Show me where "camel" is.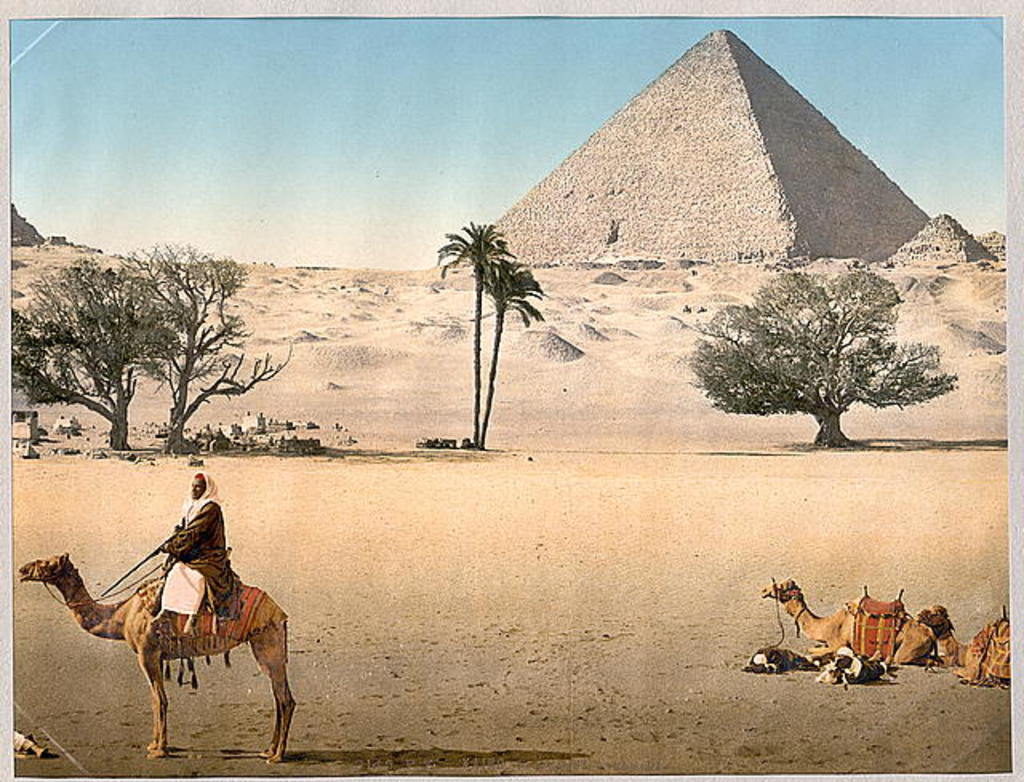
"camel" is at bbox=[19, 550, 298, 763].
